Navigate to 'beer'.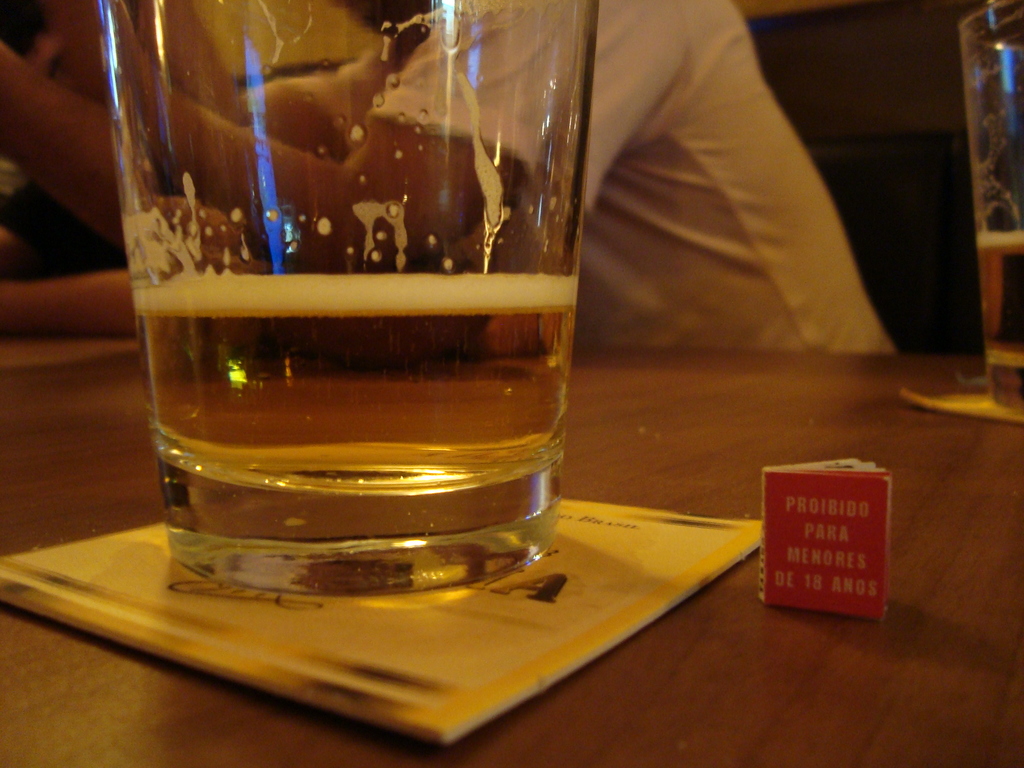
Navigation target: bbox=(133, 268, 580, 547).
